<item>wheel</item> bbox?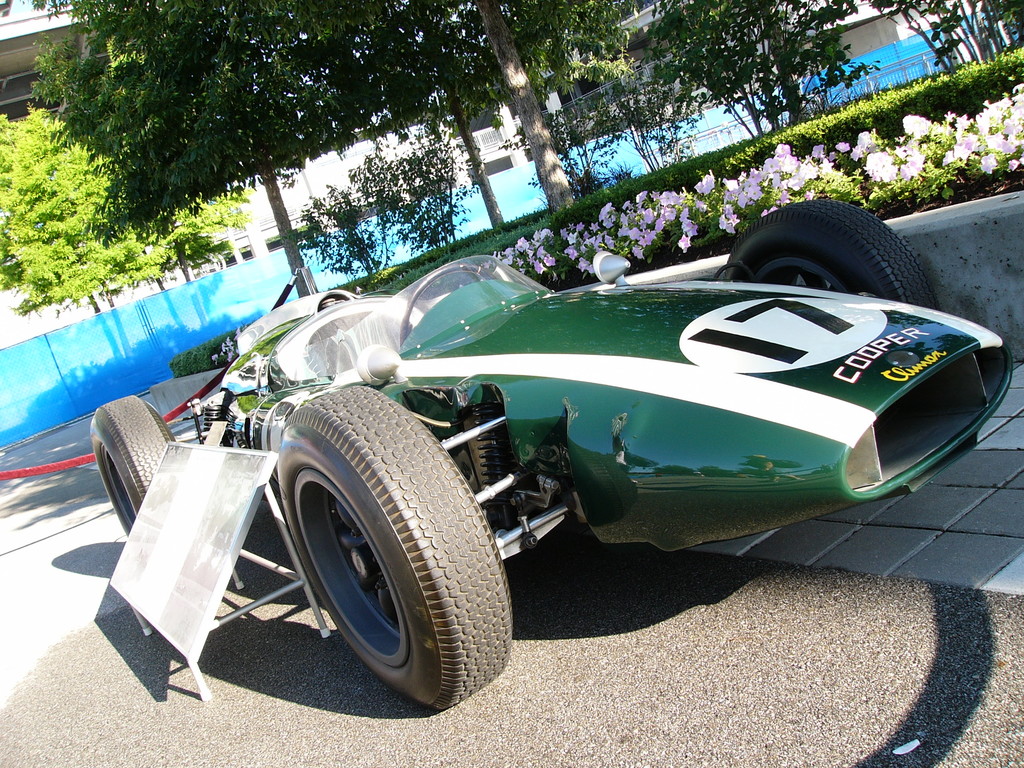
bbox(723, 200, 940, 311)
